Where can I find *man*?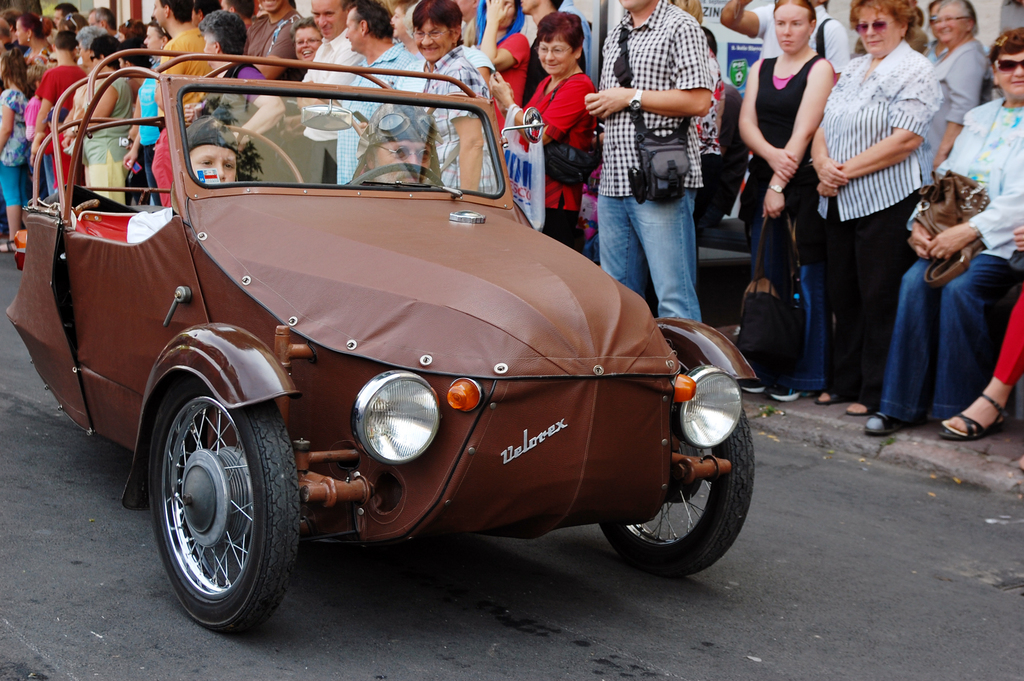
You can find it at bbox=(300, 0, 415, 184).
